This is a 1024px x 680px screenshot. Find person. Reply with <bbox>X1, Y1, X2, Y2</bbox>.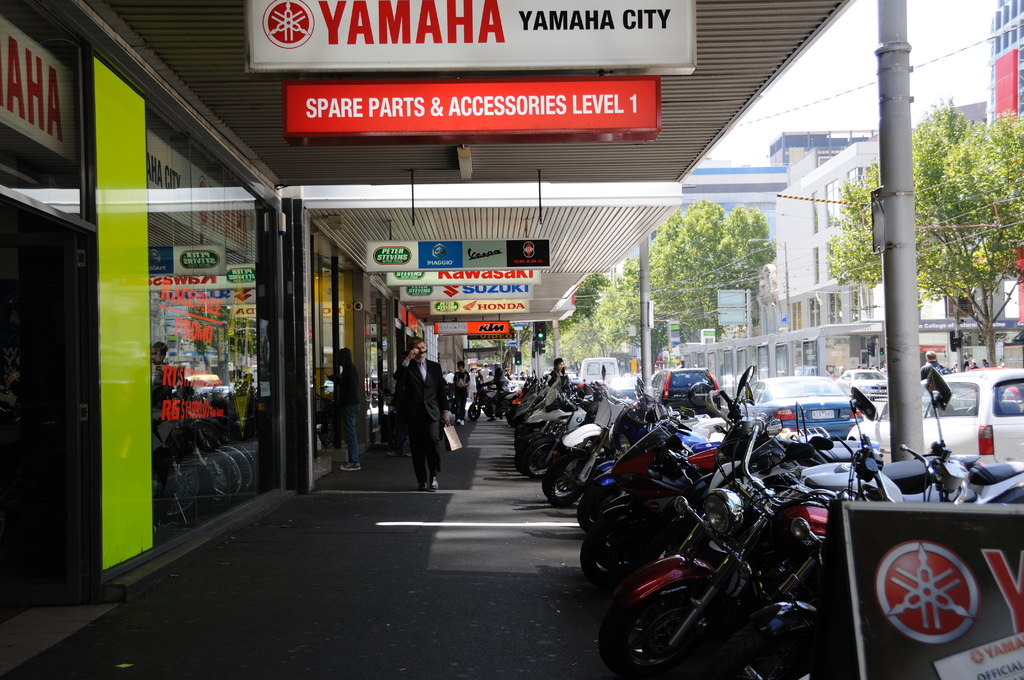
<bbox>914, 348, 955, 380</bbox>.
